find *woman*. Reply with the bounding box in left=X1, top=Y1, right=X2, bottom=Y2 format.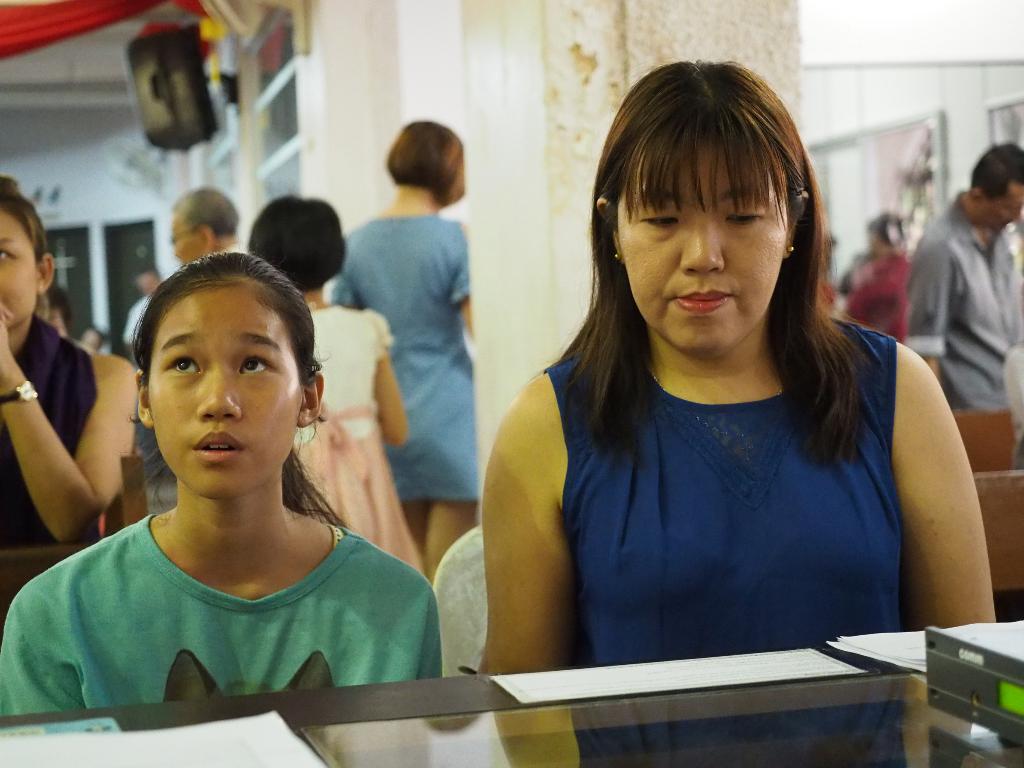
left=329, top=116, right=469, bottom=580.
